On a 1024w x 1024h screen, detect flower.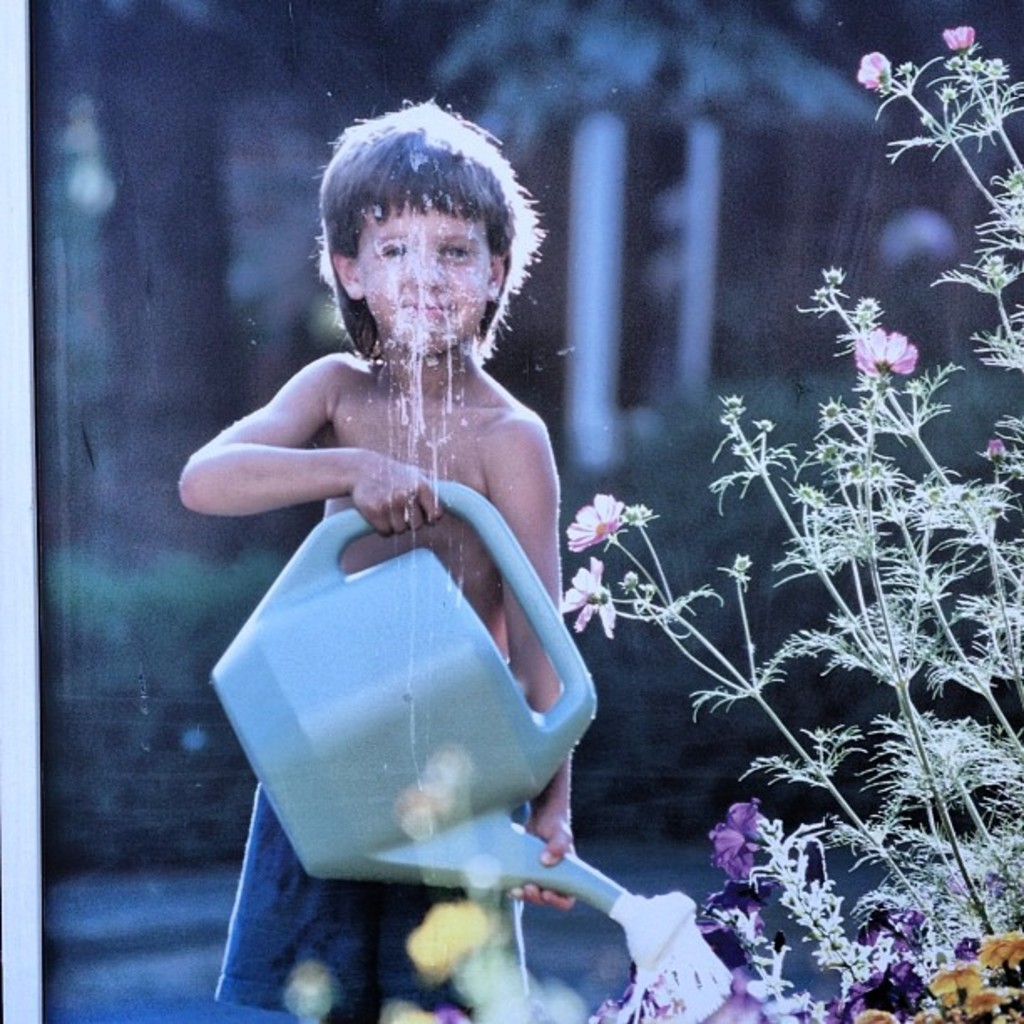
rect(559, 556, 607, 632).
